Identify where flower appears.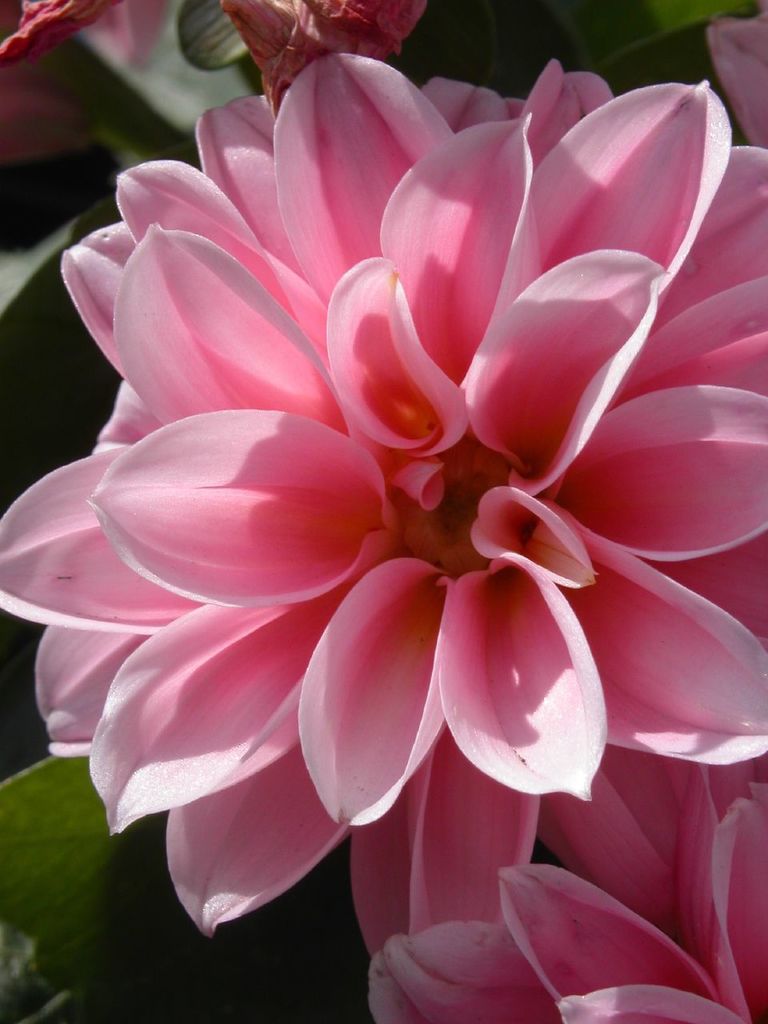
Appears at l=706, t=0, r=767, b=151.
